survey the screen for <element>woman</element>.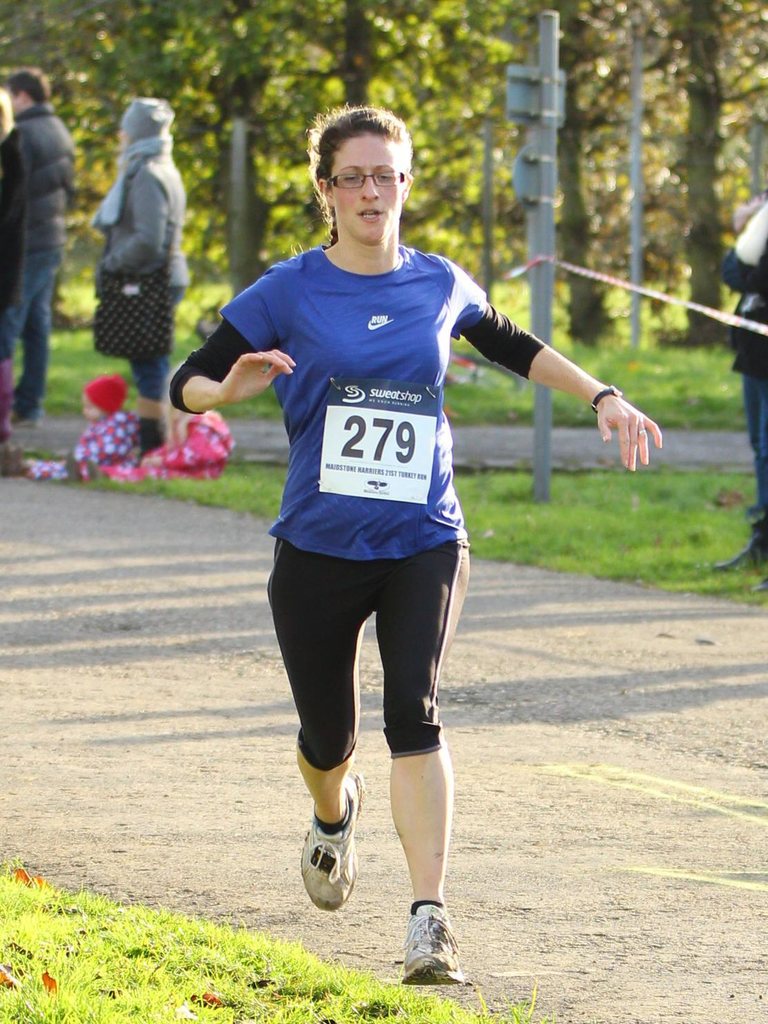
Survey found: box(175, 100, 610, 959).
